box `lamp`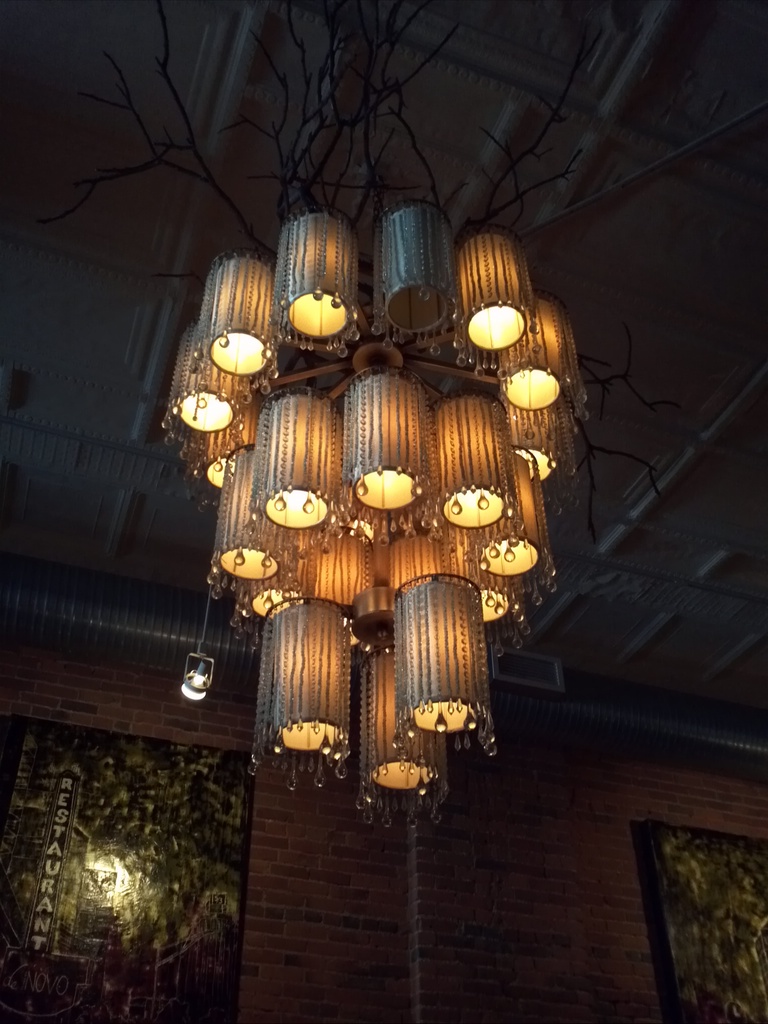
365/190/463/346
